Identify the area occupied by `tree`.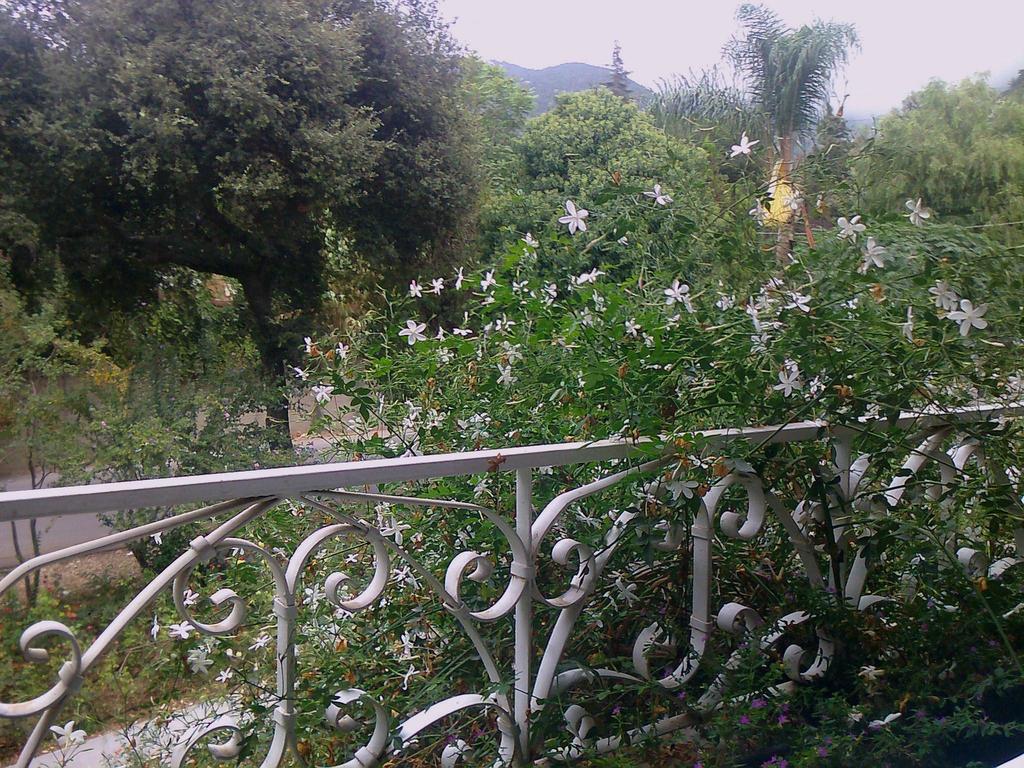
Area: <bbox>576, 35, 641, 109</bbox>.
